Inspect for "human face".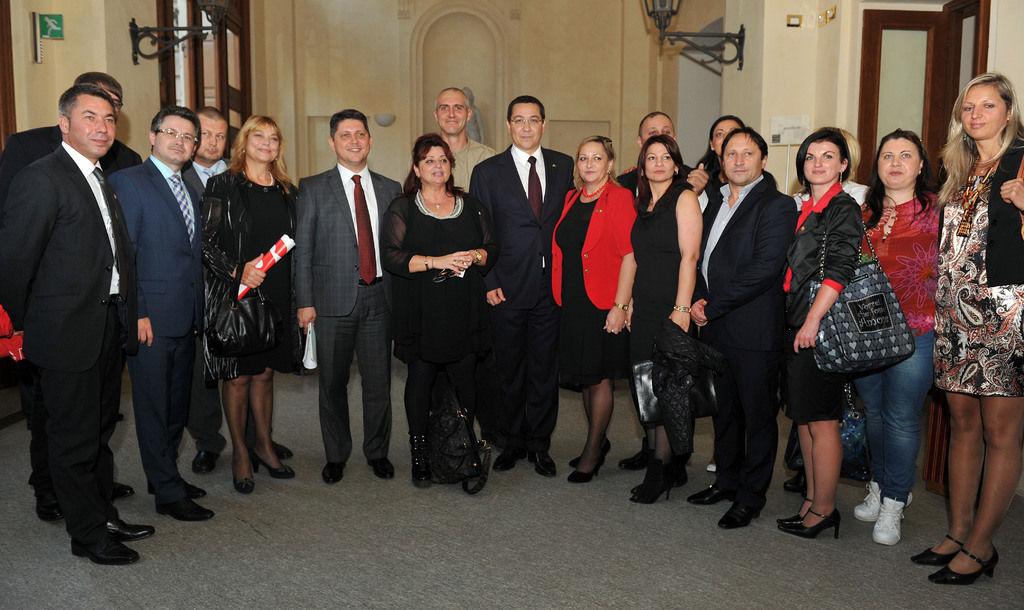
Inspection: l=803, t=140, r=841, b=183.
